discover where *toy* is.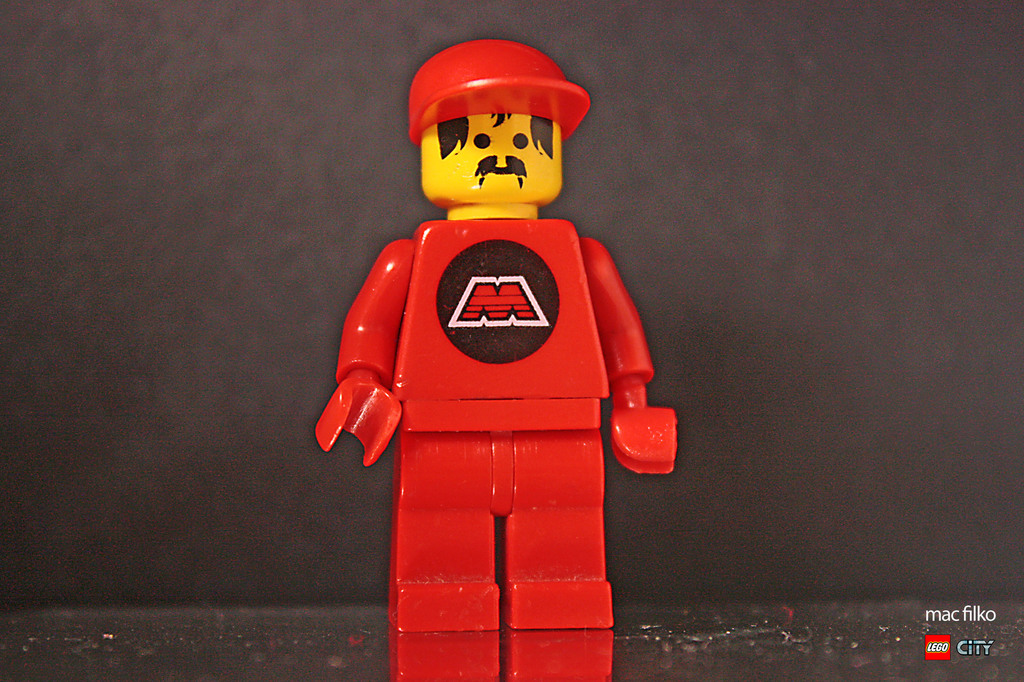
Discovered at (x1=301, y1=42, x2=682, y2=627).
